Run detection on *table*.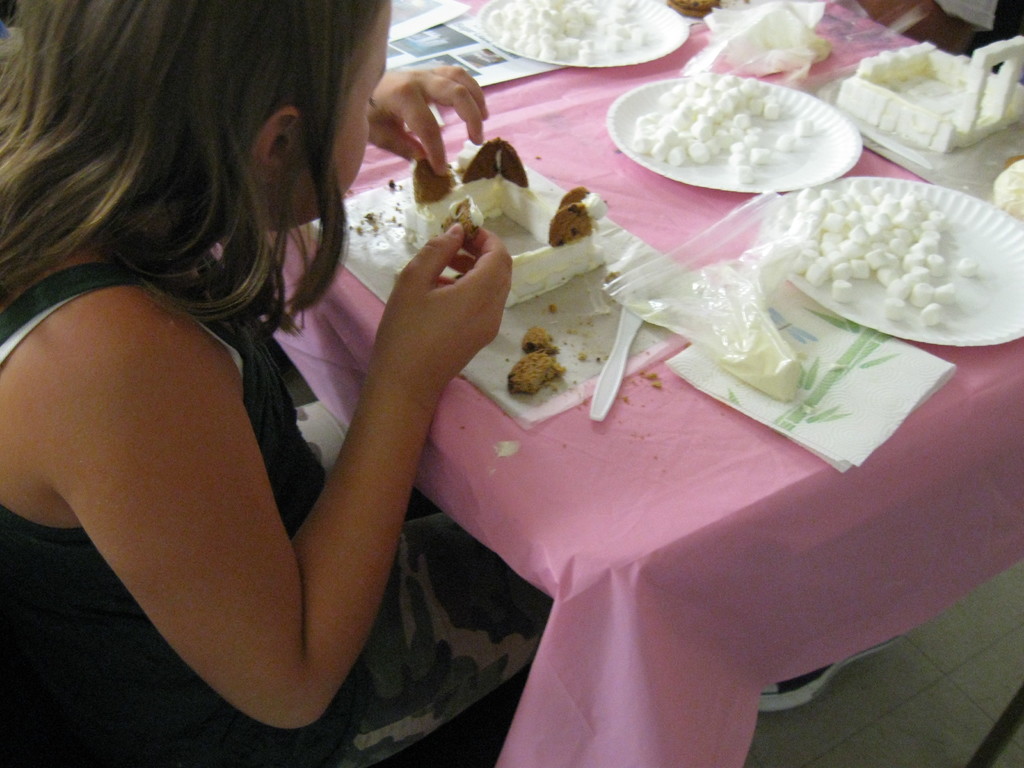
Result: 216/1/1023/767.
